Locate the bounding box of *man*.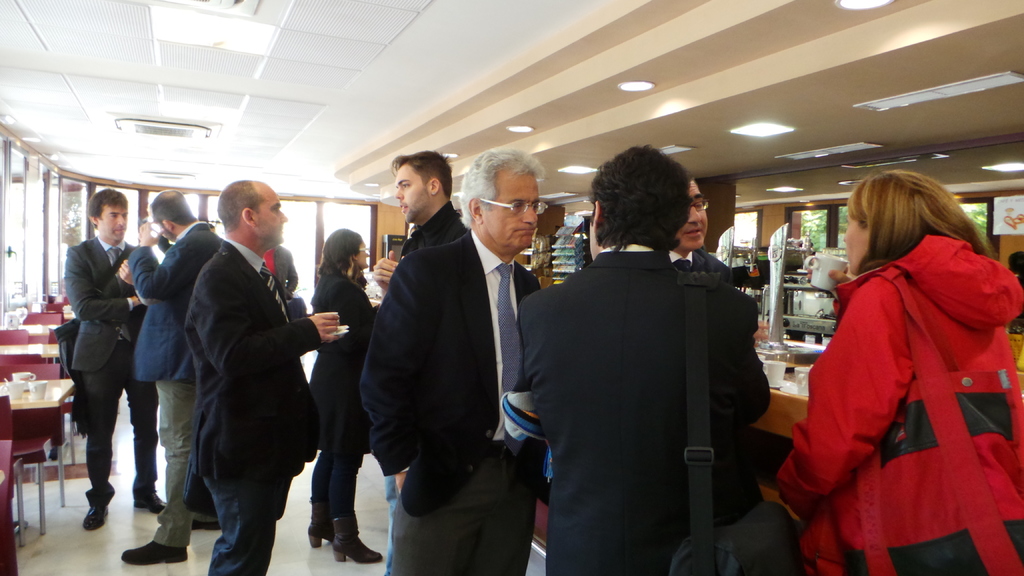
Bounding box: (352,147,543,575).
